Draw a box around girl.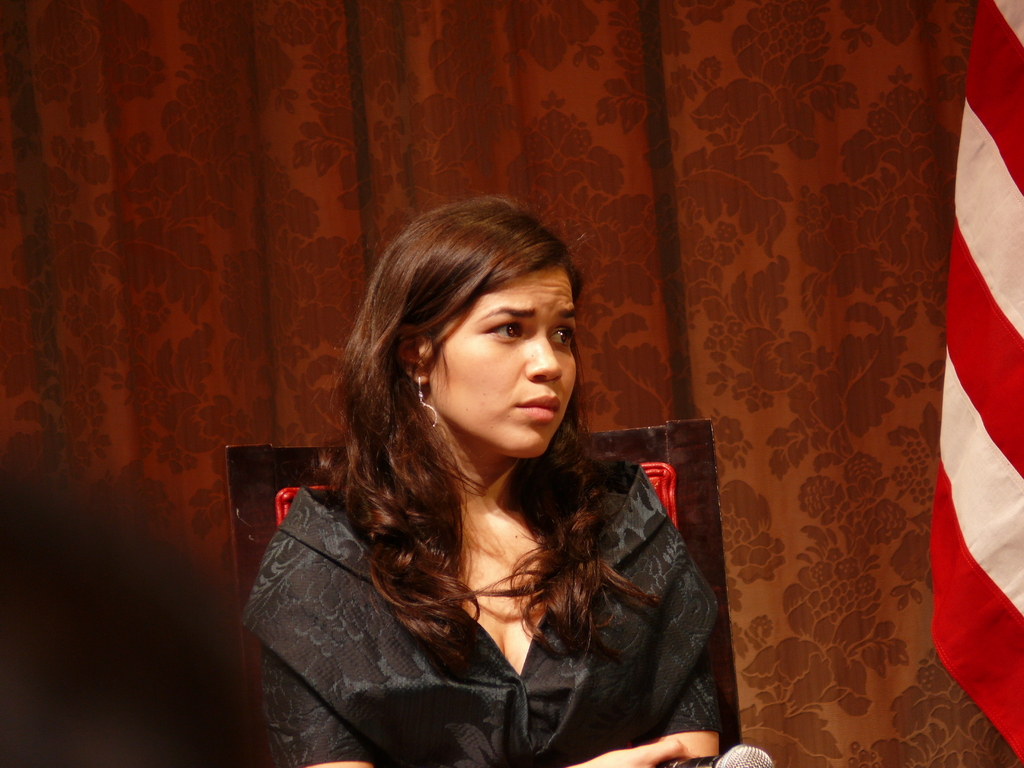
bbox(240, 196, 726, 767).
